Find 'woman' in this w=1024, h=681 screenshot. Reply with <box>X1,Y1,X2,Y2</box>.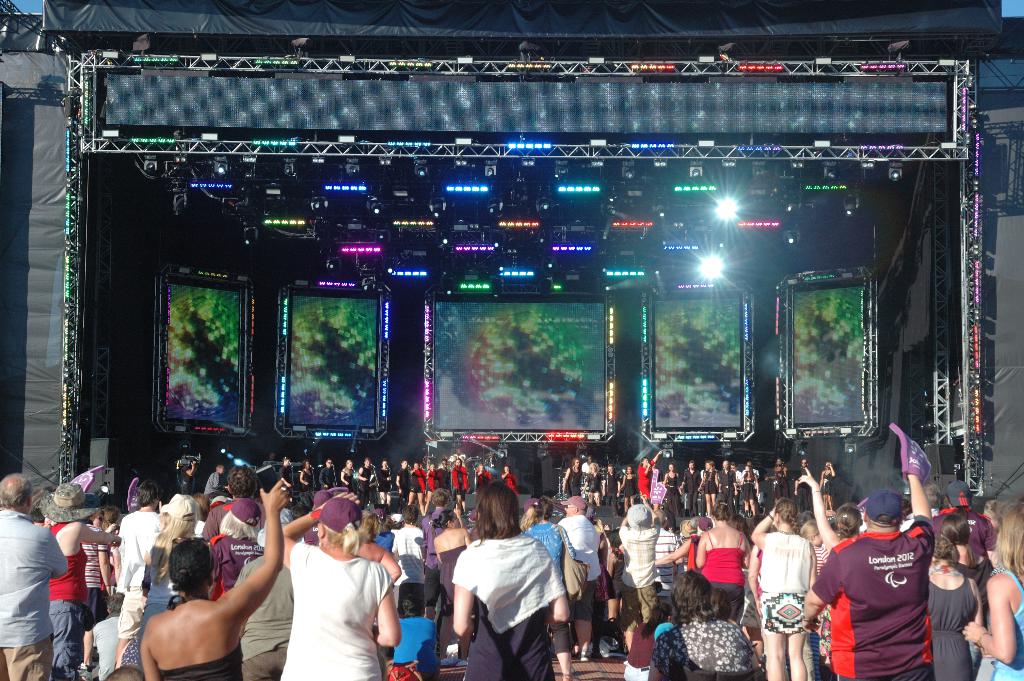
<box>136,492,212,680</box>.
